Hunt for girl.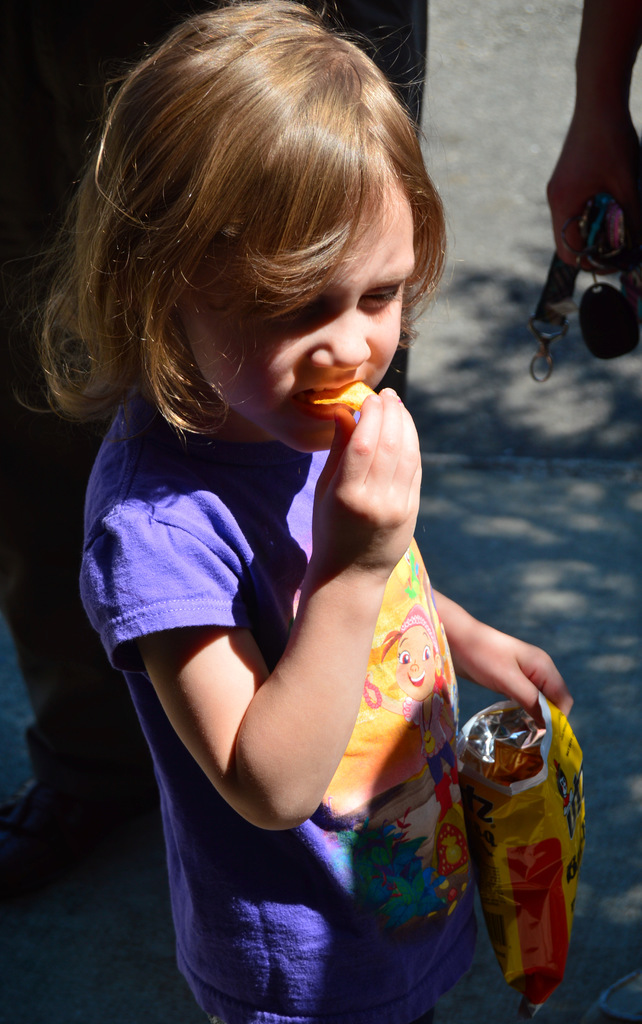
Hunted down at detection(31, 0, 557, 1023).
